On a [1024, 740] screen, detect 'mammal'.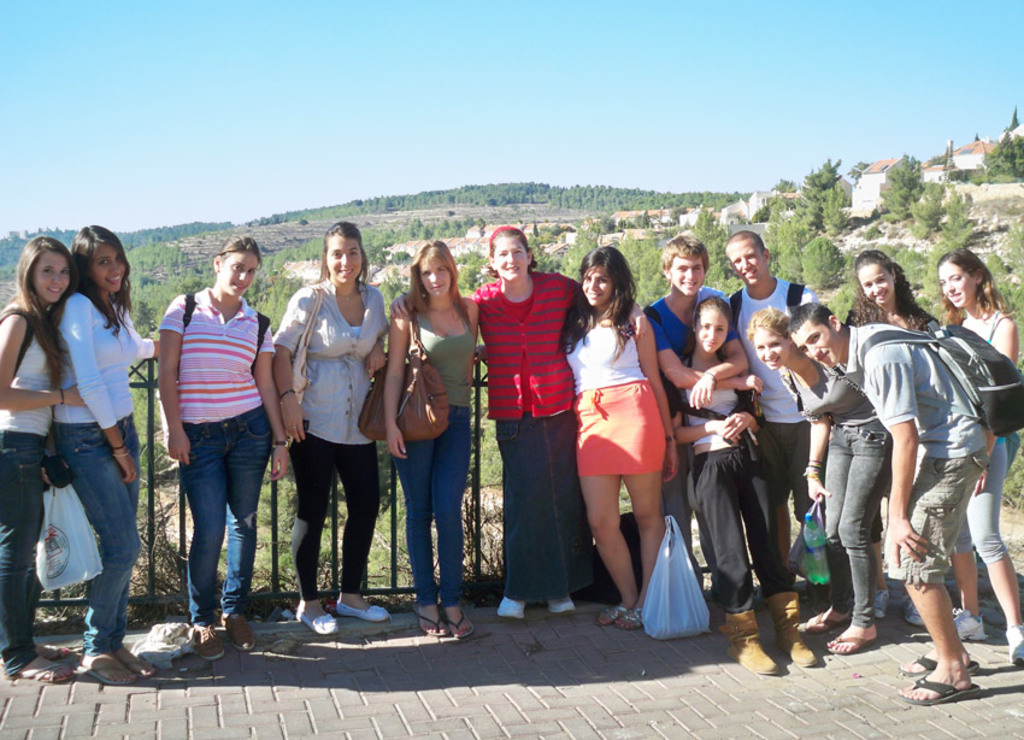
559, 246, 676, 636.
